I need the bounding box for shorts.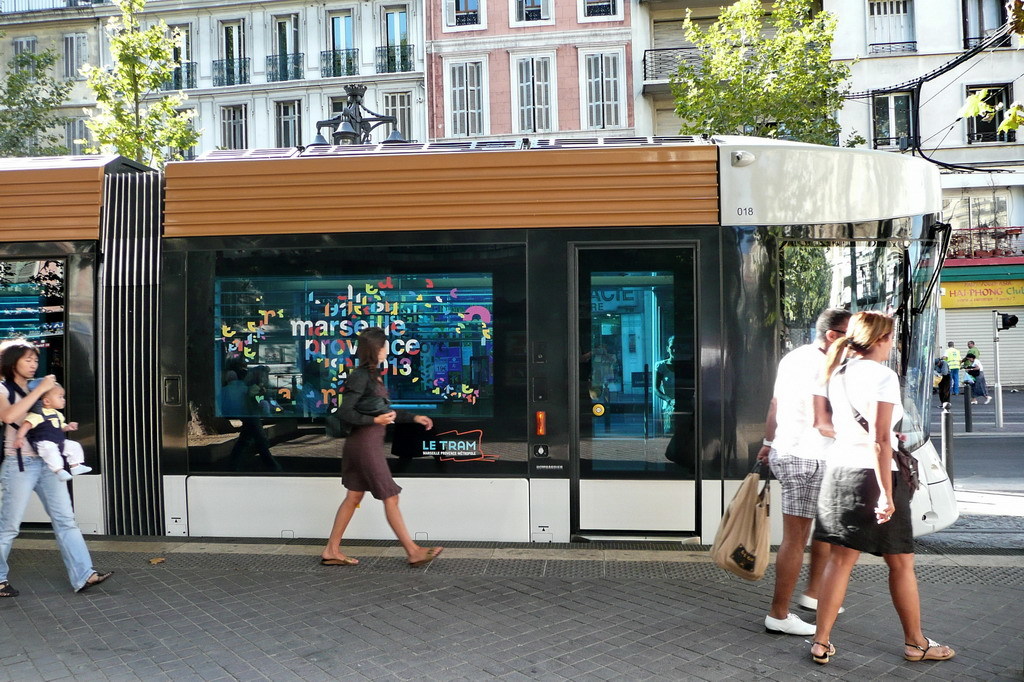
Here it is: (x1=766, y1=449, x2=826, y2=520).
